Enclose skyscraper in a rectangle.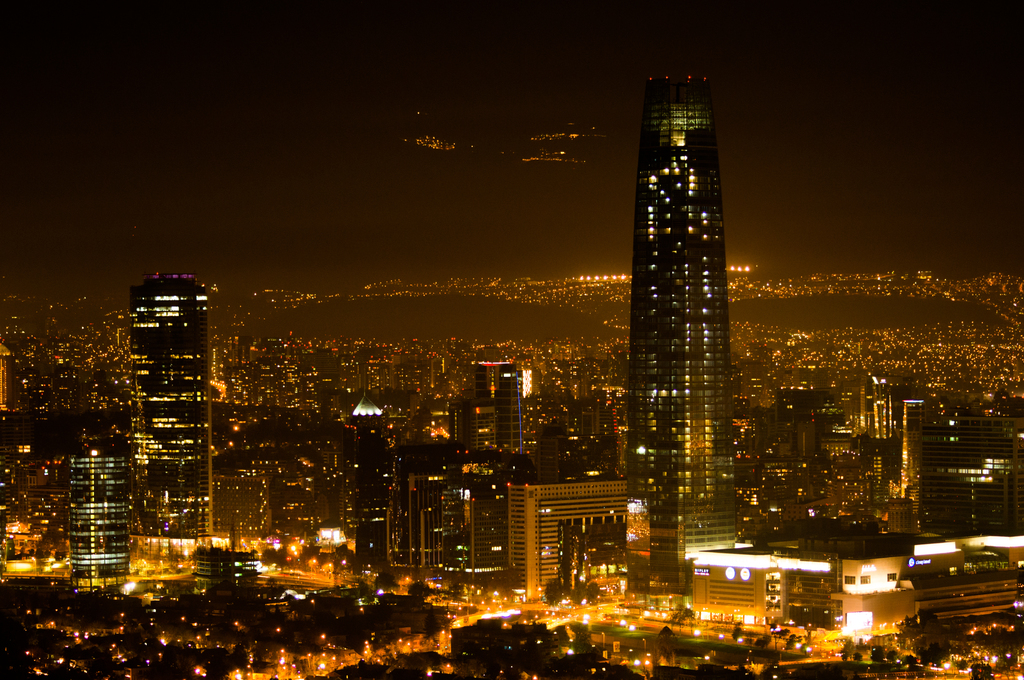
(x1=858, y1=367, x2=910, y2=436).
